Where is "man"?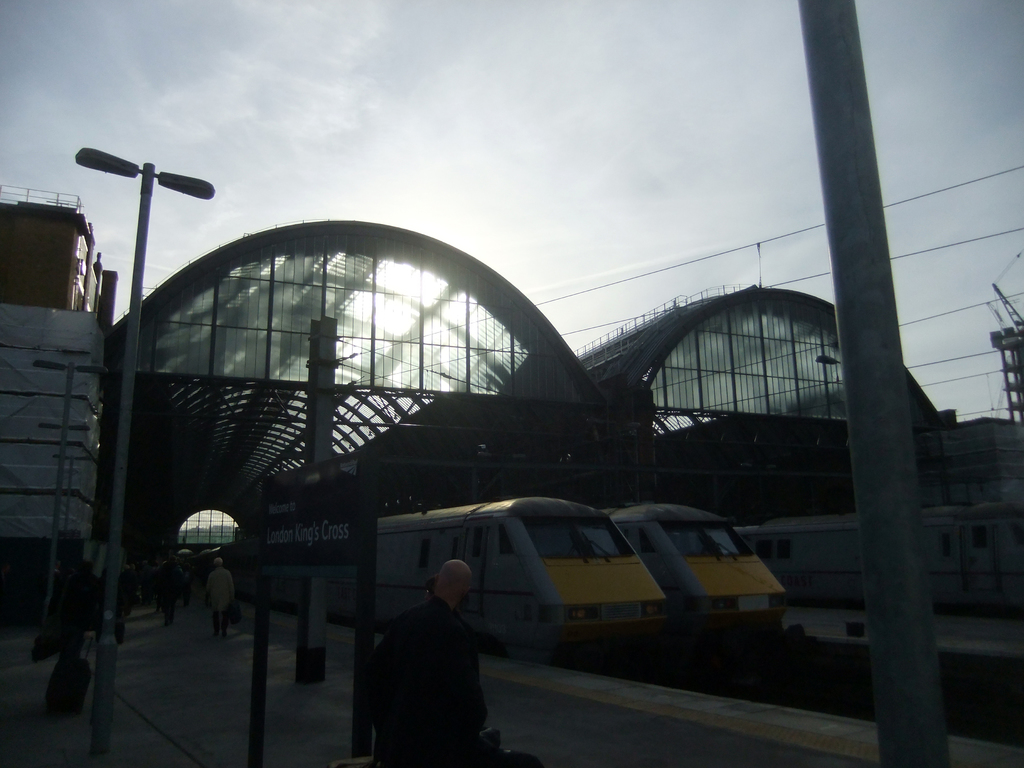
locate(118, 562, 132, 621).
